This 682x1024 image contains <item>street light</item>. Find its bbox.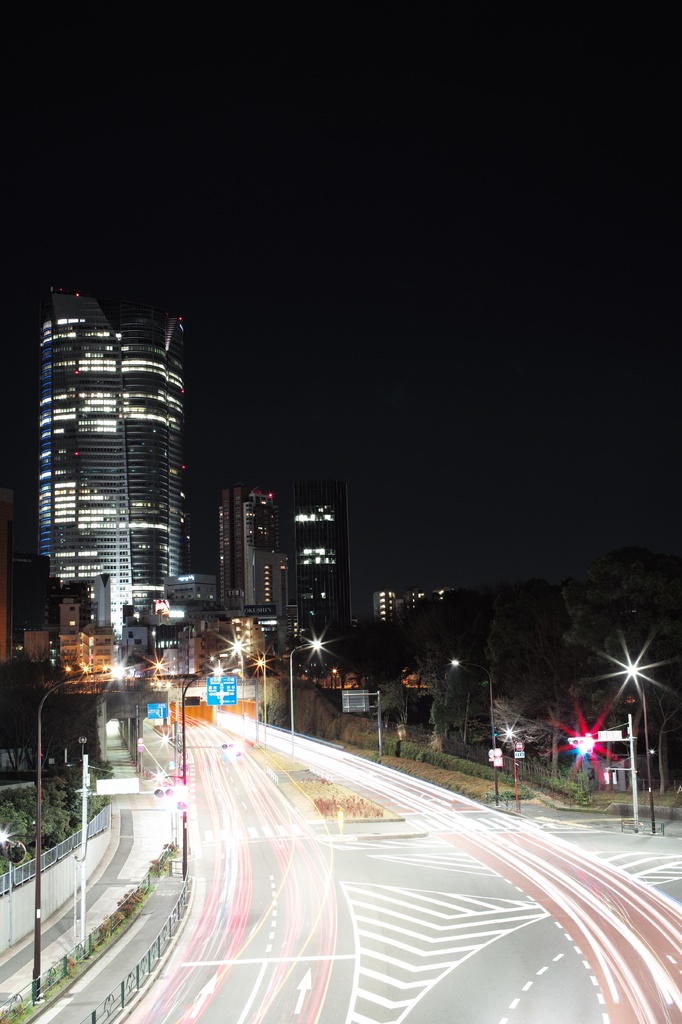
select_region(225, 648, 244, 727).
